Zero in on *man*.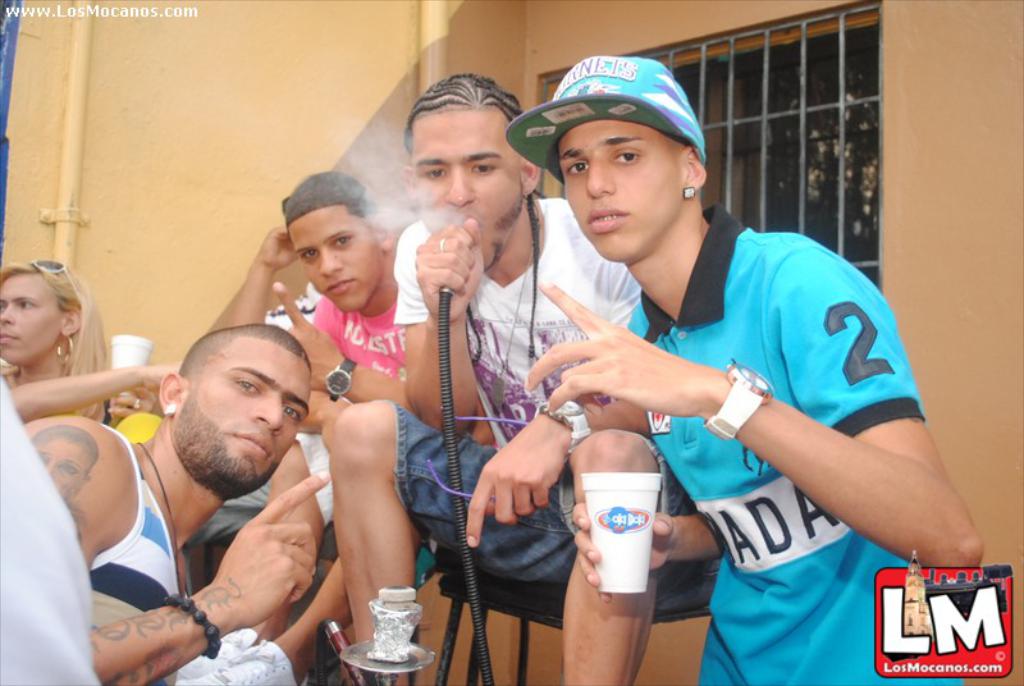
Zeroed in: (205,164,438,538).
